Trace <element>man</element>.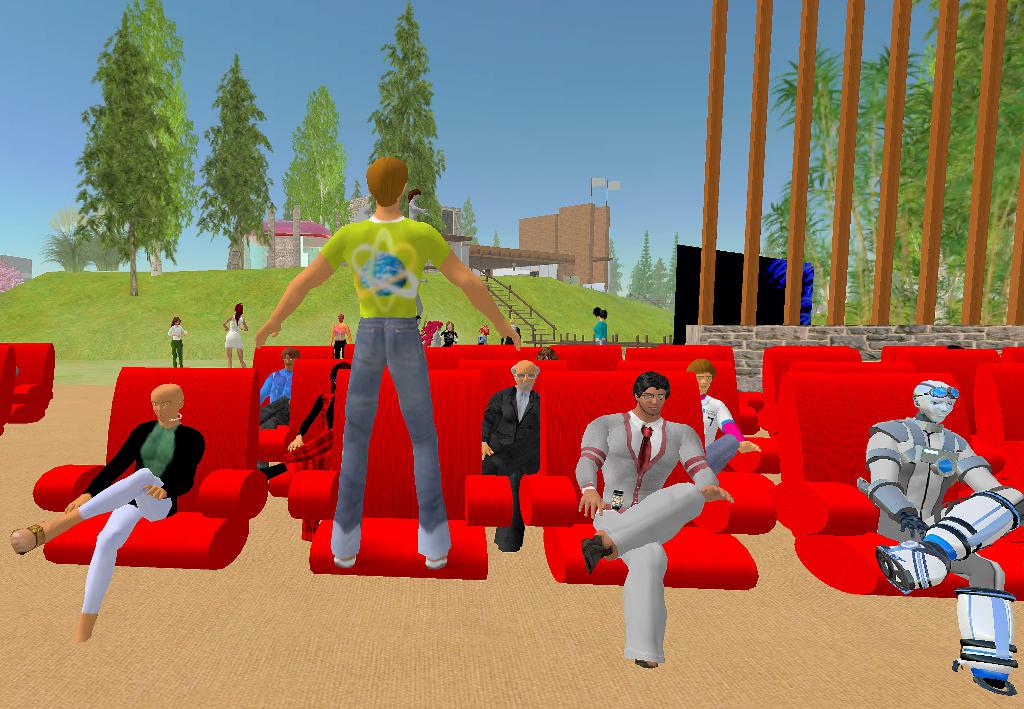
Traced to Rect(245, 154, 528, 568).
